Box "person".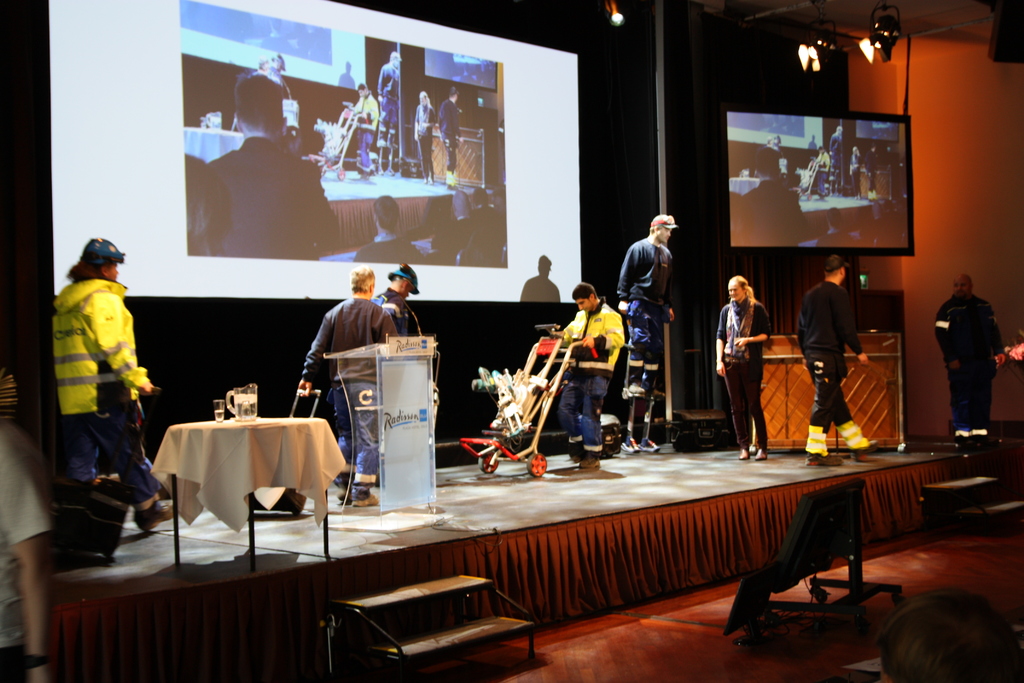
region(0, 418, 49, 682).
